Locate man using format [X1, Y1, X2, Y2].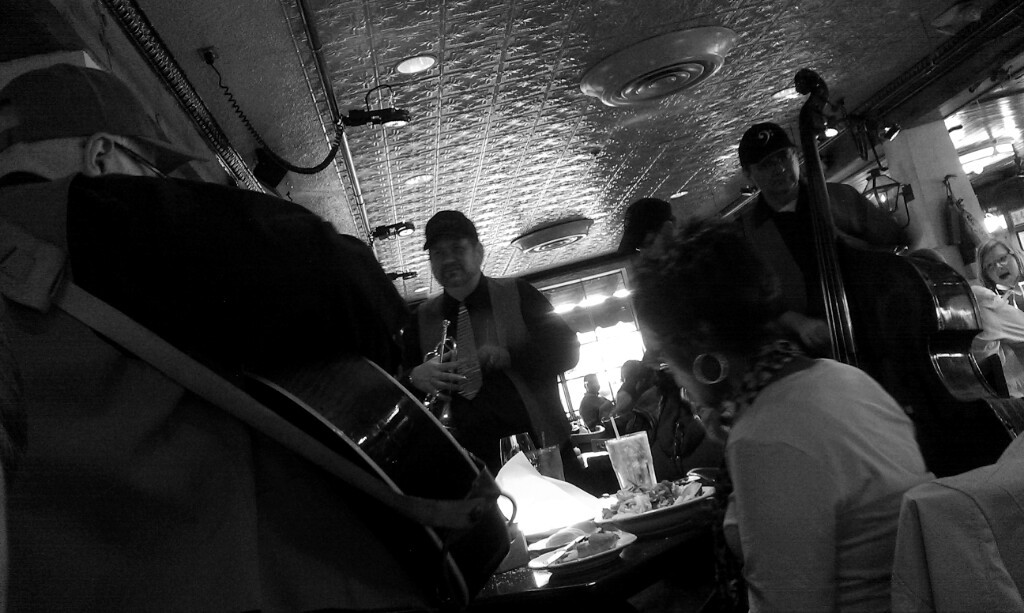
[731, 119, 943, 475].
